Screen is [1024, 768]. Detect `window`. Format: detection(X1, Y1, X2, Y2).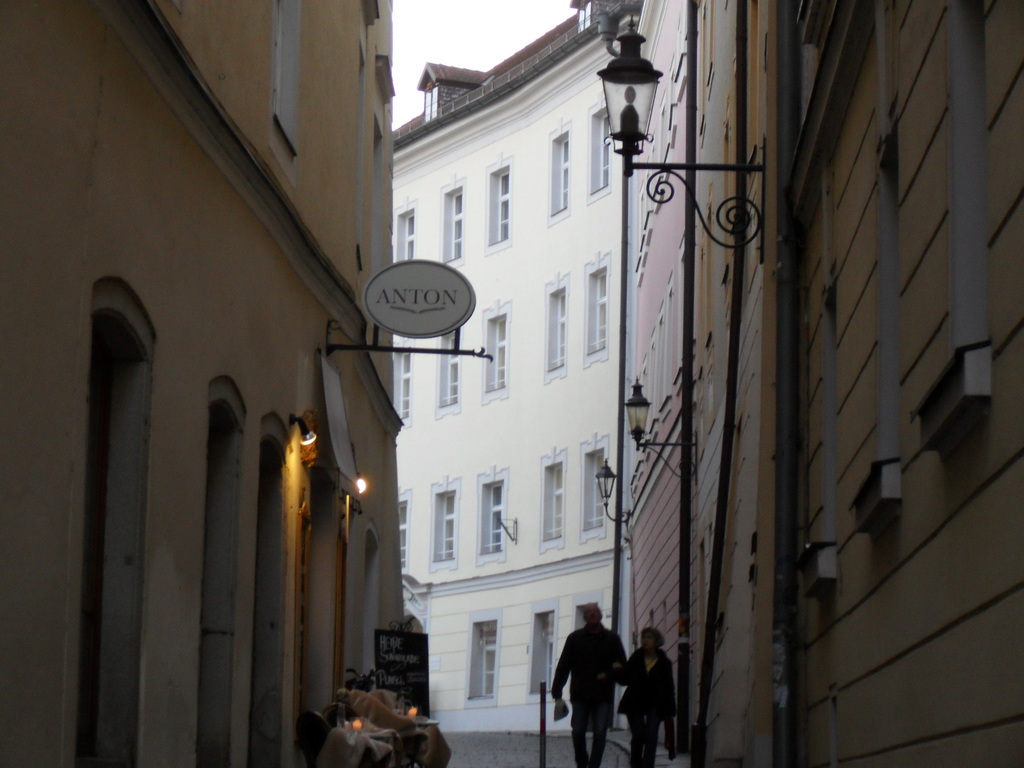
detection(429, 499, 455, 568).
